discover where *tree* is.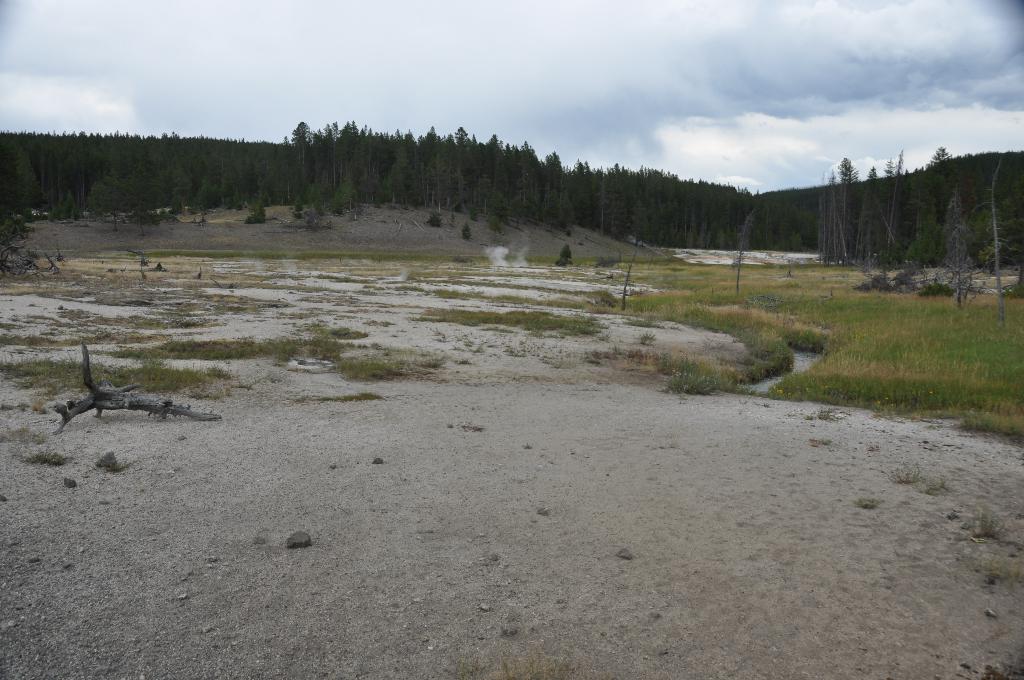
Discovered at <bbox>0, 140, 22, 221</bbox>.
